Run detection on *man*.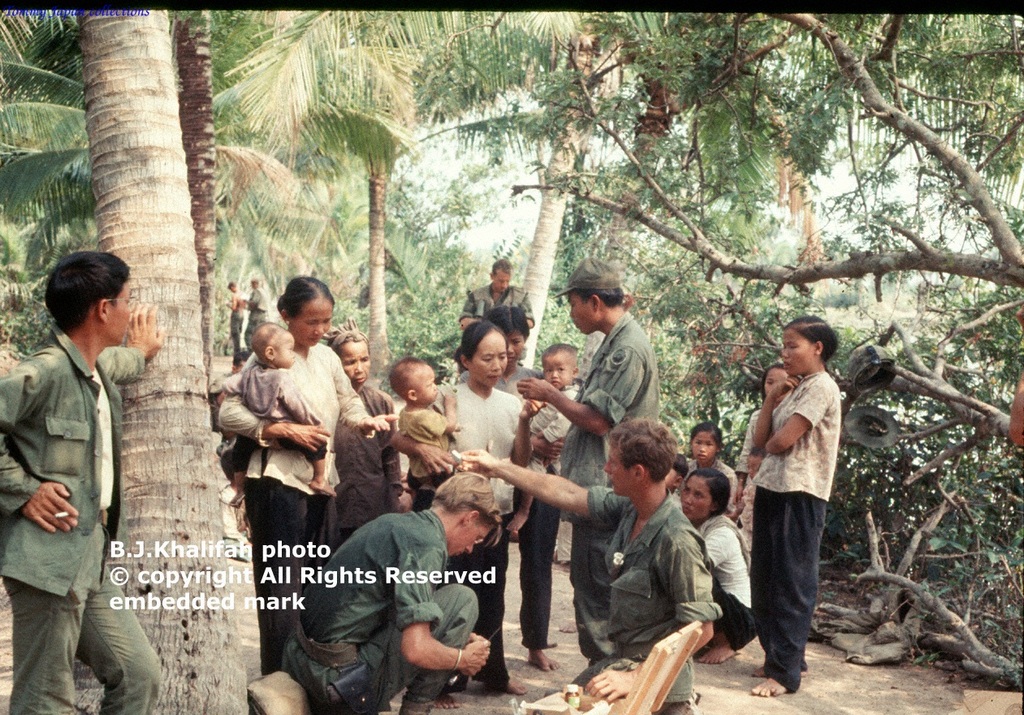
Result: 9,232,166,713.
